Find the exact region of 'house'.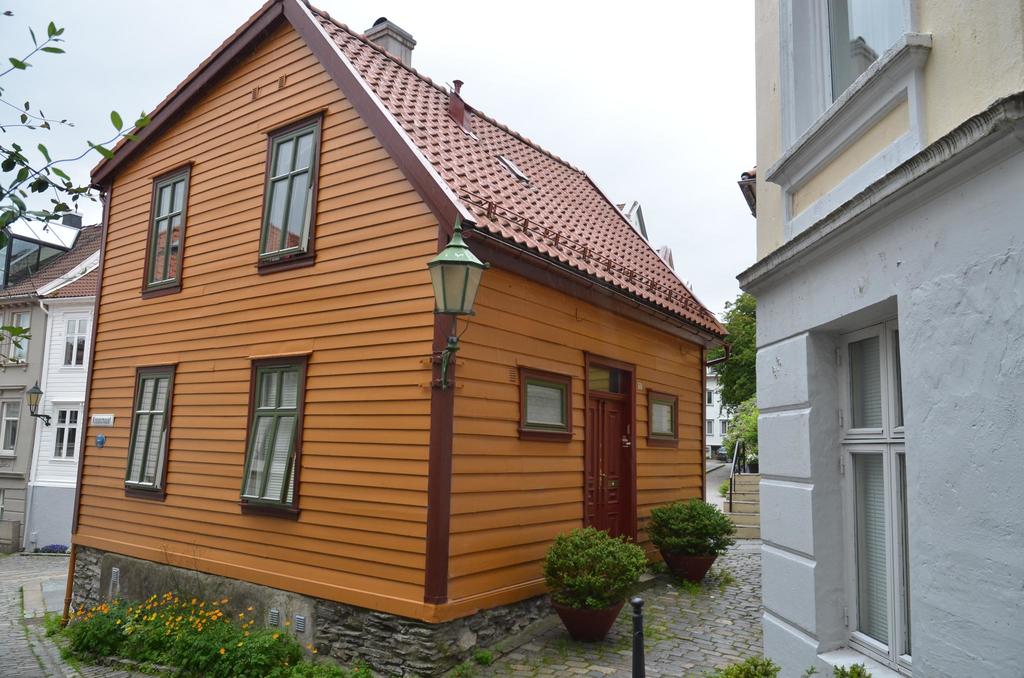
Exact region: bbox(23, 19, 748, 666).
